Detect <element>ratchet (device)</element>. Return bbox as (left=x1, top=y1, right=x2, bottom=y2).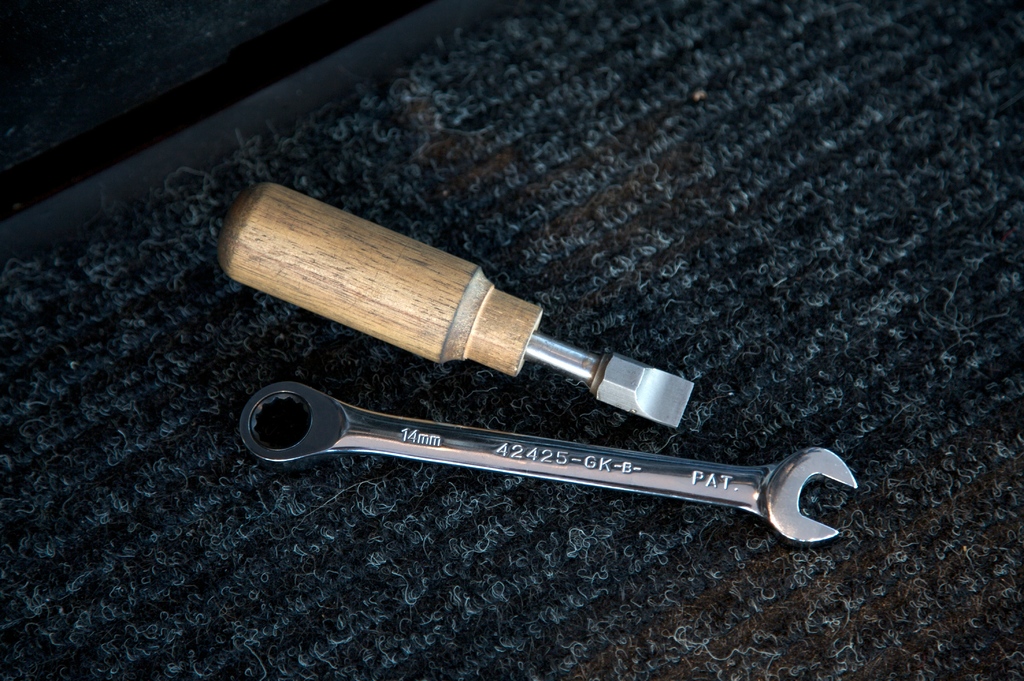
(left=216, top=182, right=698, bottom=429).
